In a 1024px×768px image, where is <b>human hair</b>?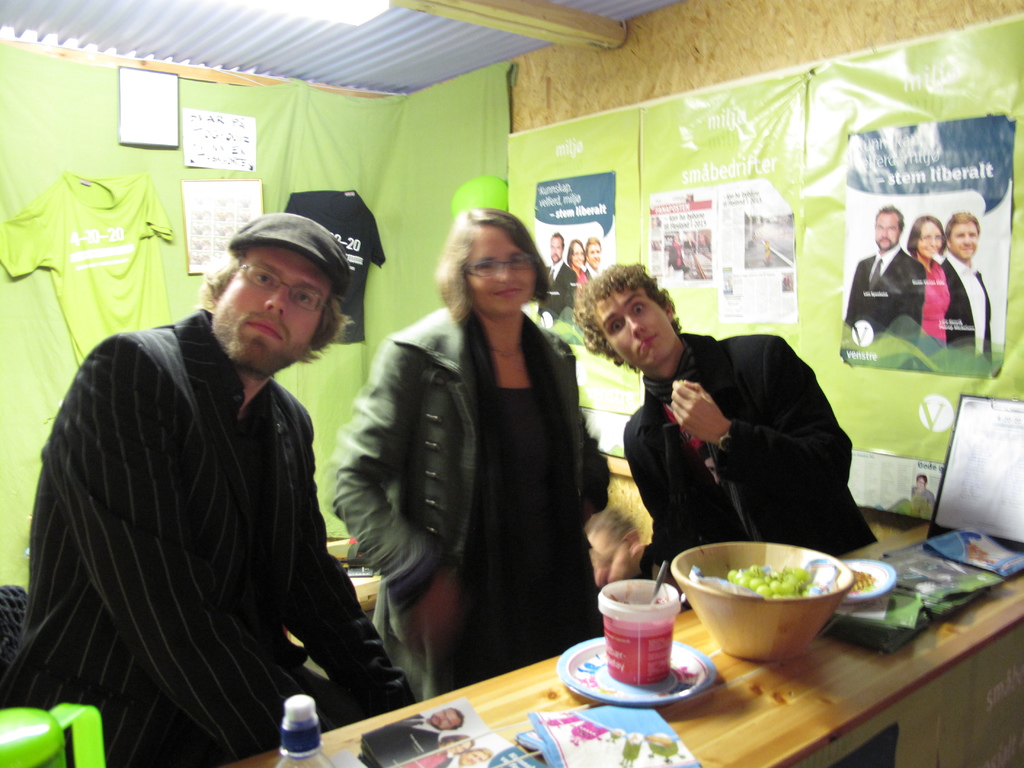
detection(202, 278, 355, 374).
